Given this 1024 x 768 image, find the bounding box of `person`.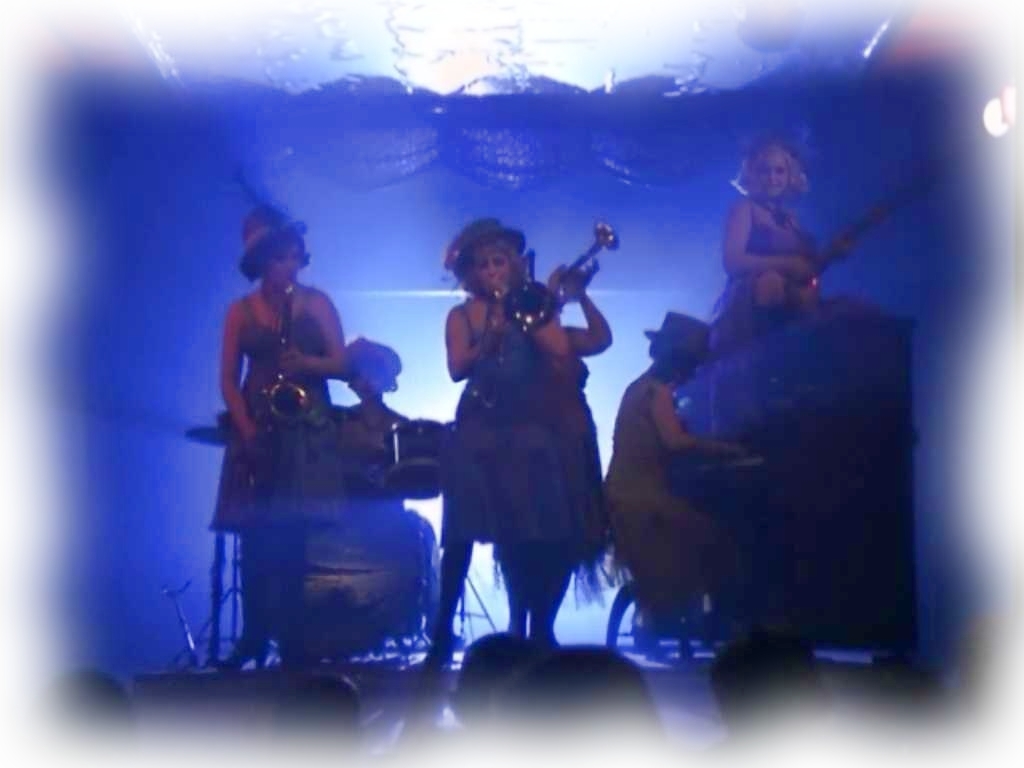
x1=715 y1=131 x2=820 y2=350.
